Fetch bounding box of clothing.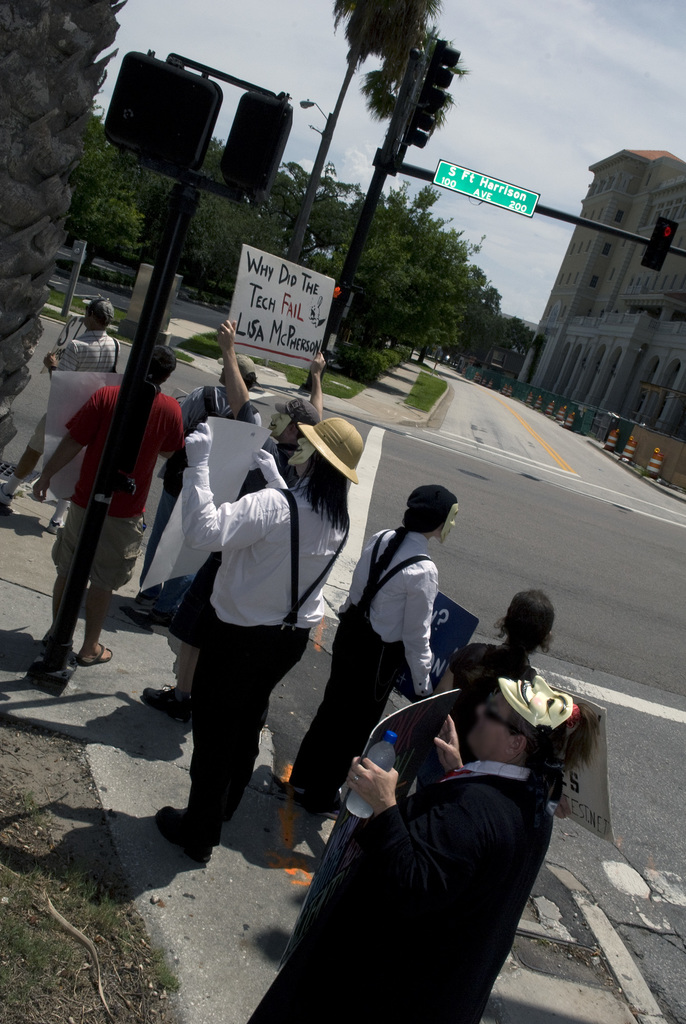
Bbox: <region>291, 526, 439, 799</region>.
